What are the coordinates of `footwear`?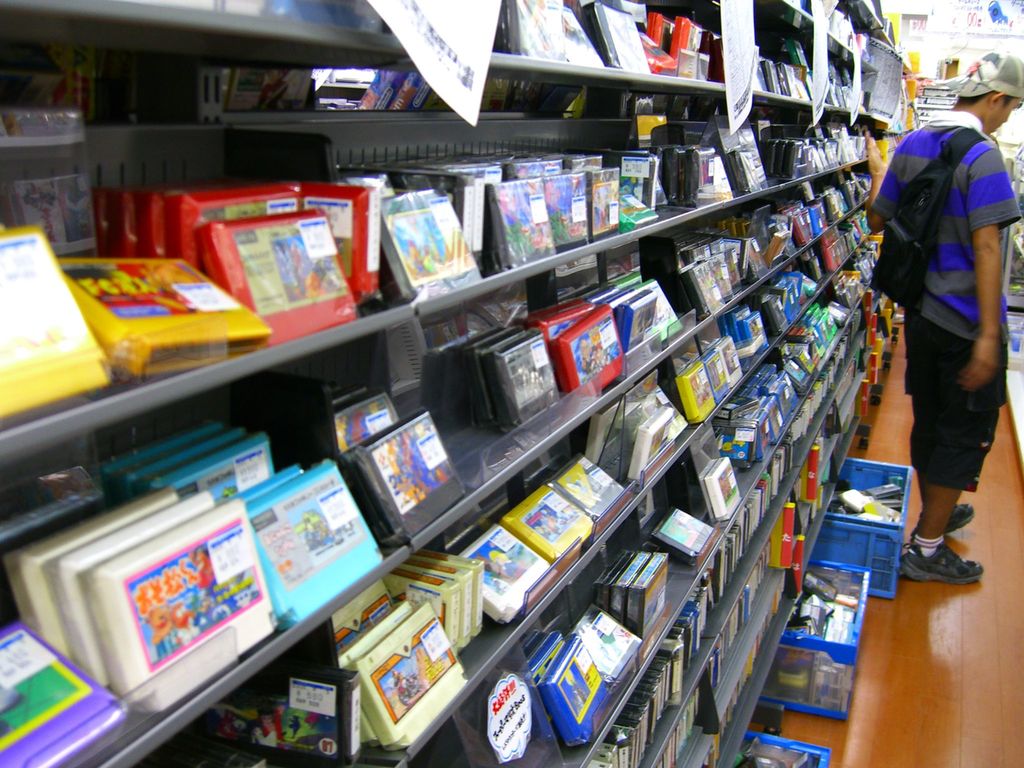
{"left": 904, "top": 522, "right": 986, "bottom": 604}.
